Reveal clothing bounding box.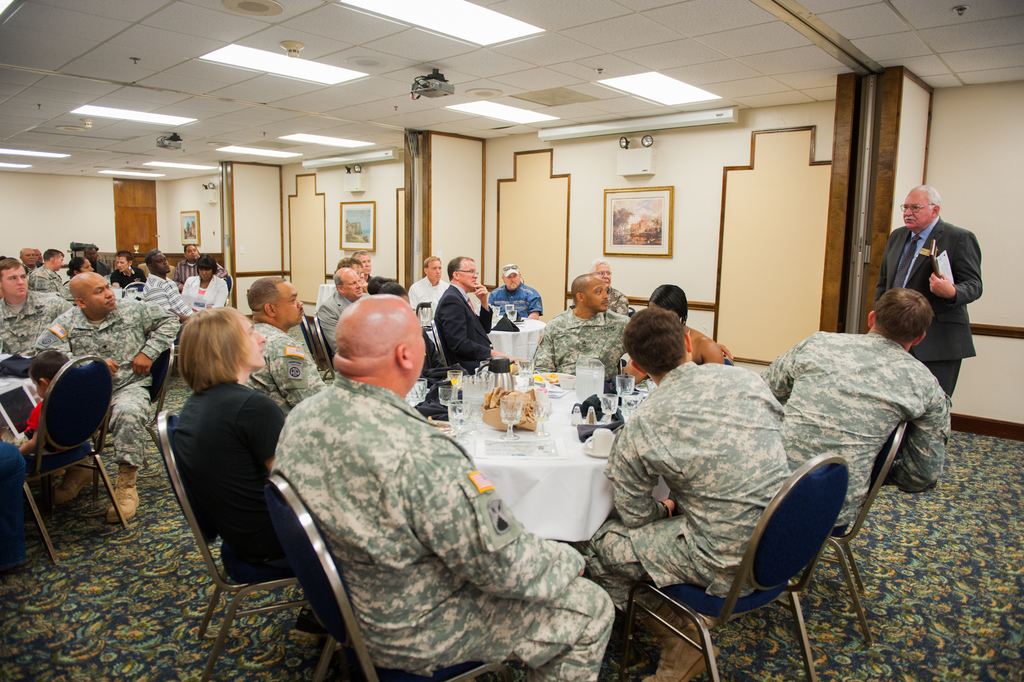
Revealed: bbox=[0, 288, 73, 359].
